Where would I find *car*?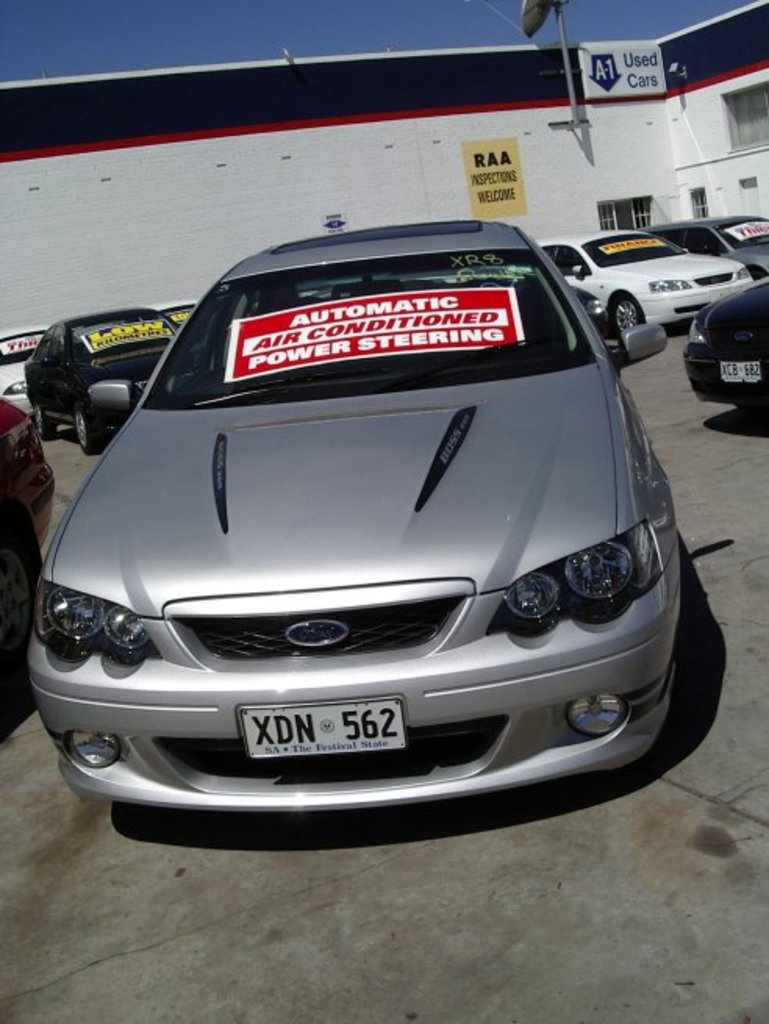
At bbox=[685, 267, 767, 413].
